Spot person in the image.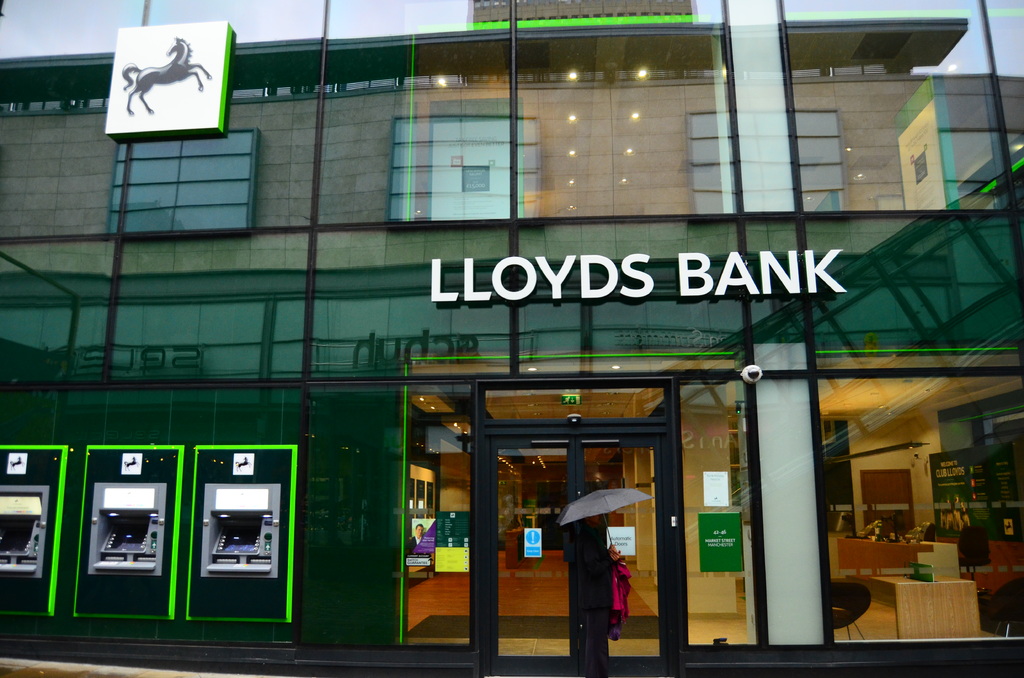
person found at select_region(408, 522, 424, 550).
